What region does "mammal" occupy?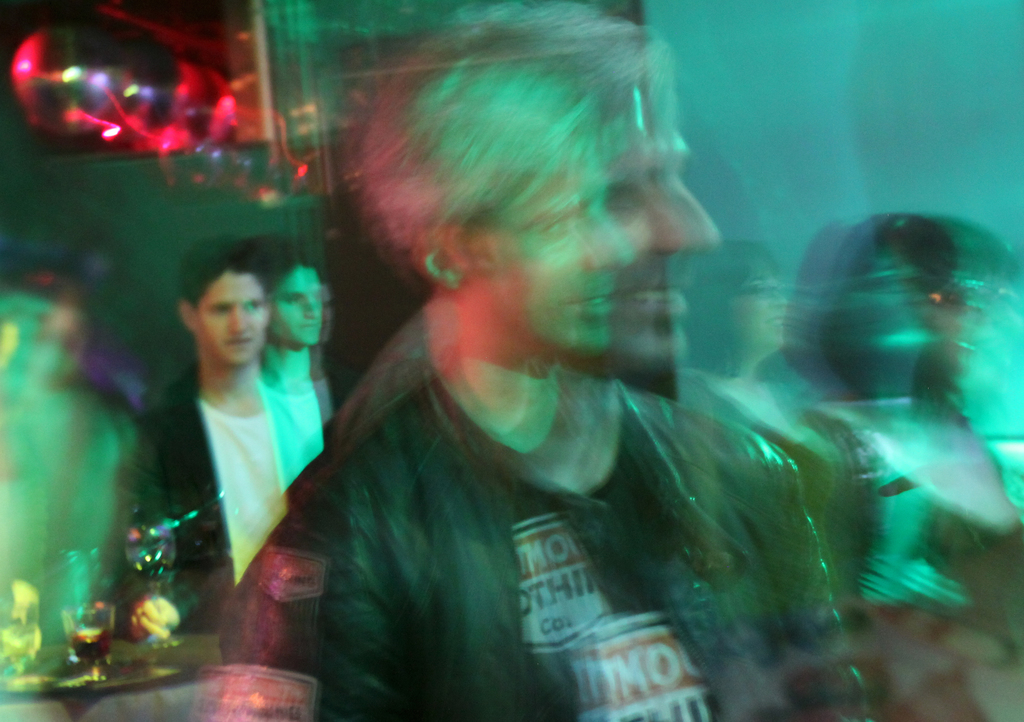
Rect(238, 0, 883, 715).
